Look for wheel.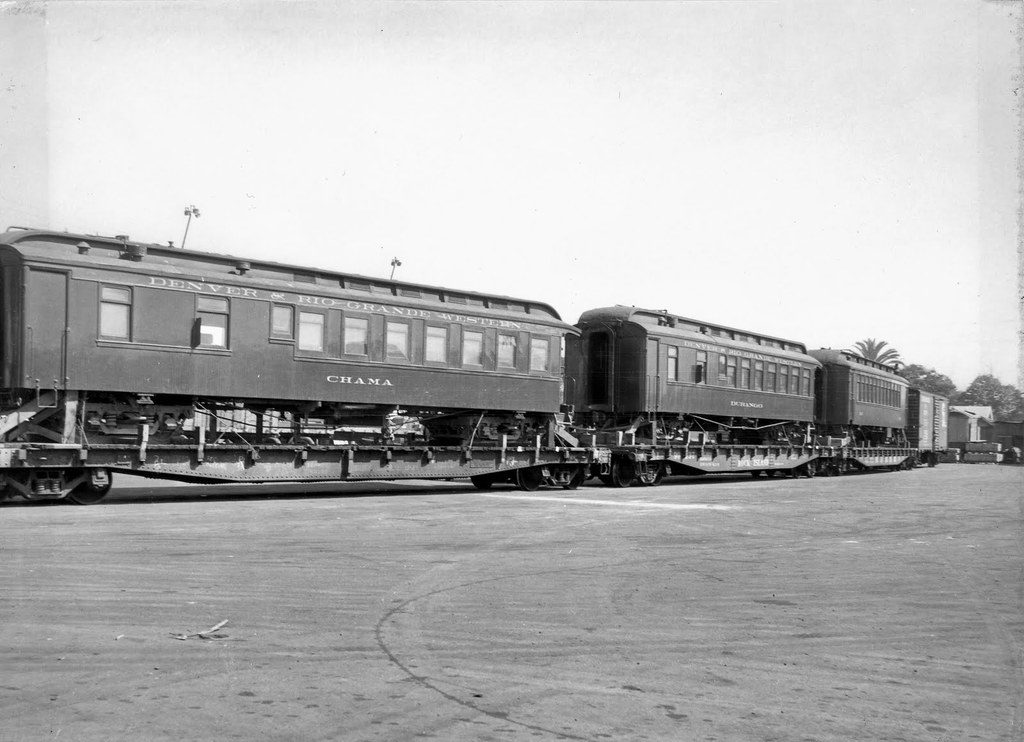
Found: x1=819 y1=470 x2=831 y2=476.
